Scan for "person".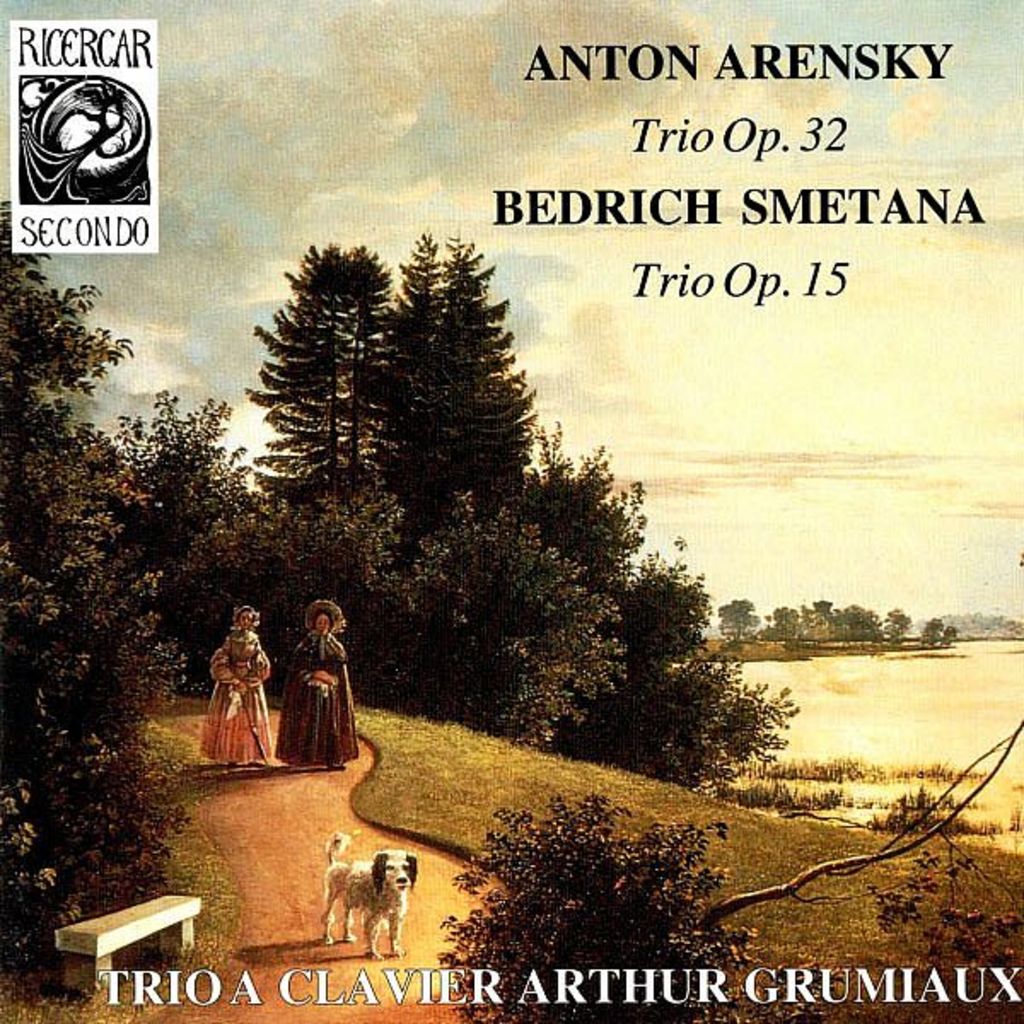
Scan result: [273,596,364,763].
